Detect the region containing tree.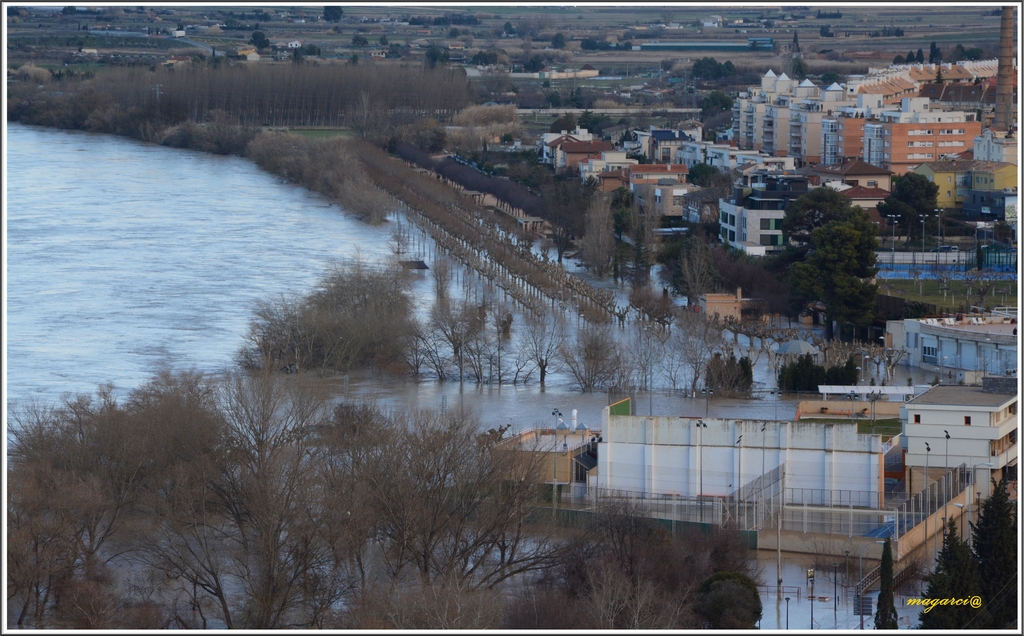
l=694, t=57, r=737, b=81.
